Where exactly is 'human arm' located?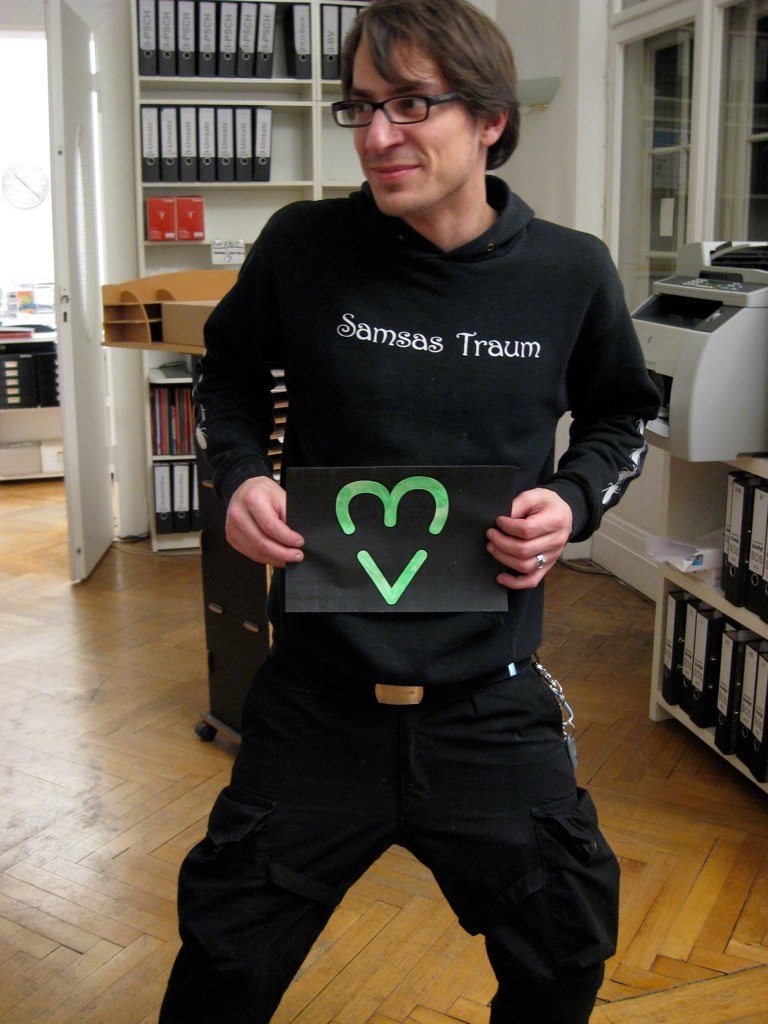
Its bounding box is 192,214,341,586.
